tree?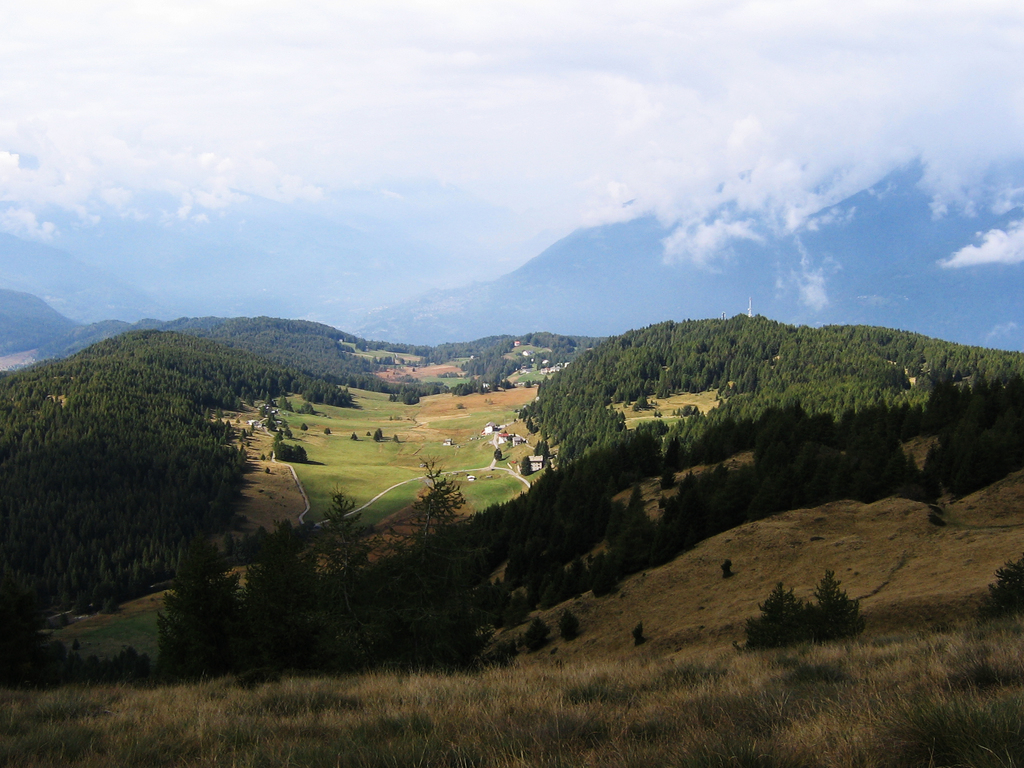
bbox=(556, 608, 583, 642)
